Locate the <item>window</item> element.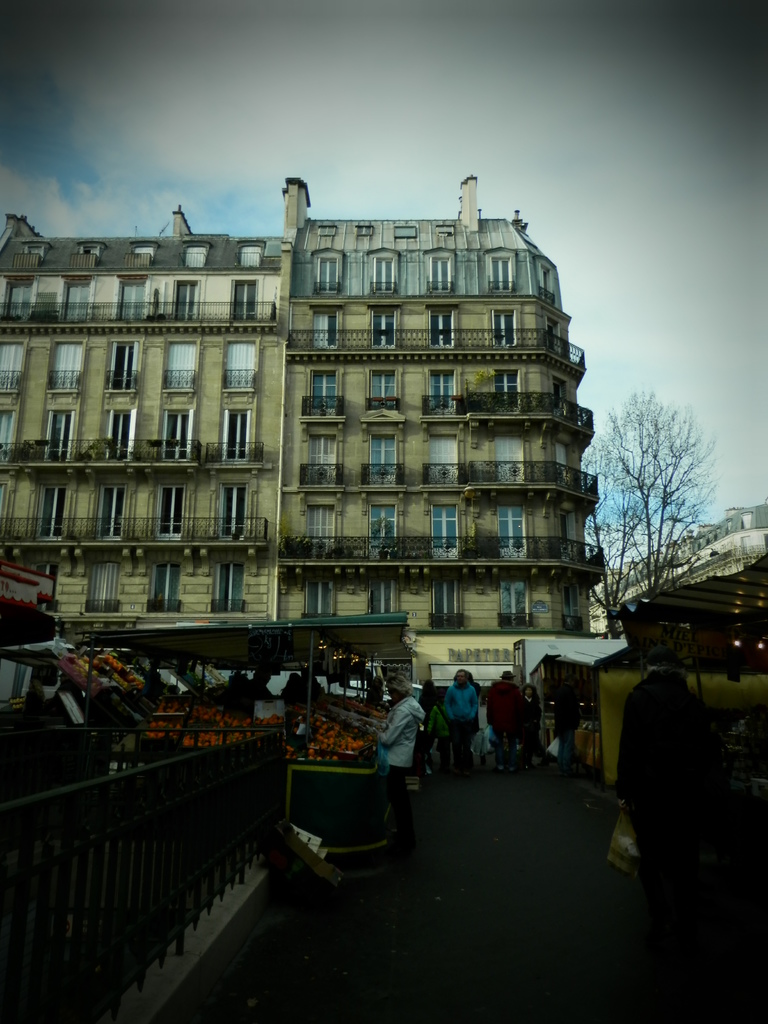
Element bbox: detection(186, 244, 208, 270).
